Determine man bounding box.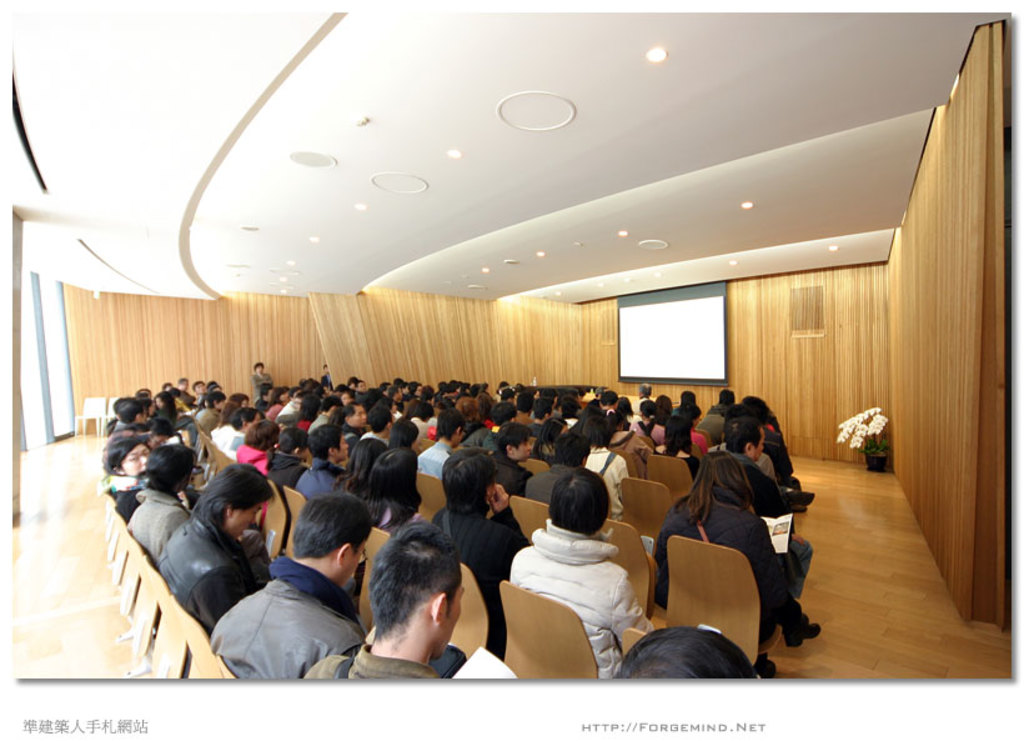
Determined: bbox=(185, 504, 368, 690).
